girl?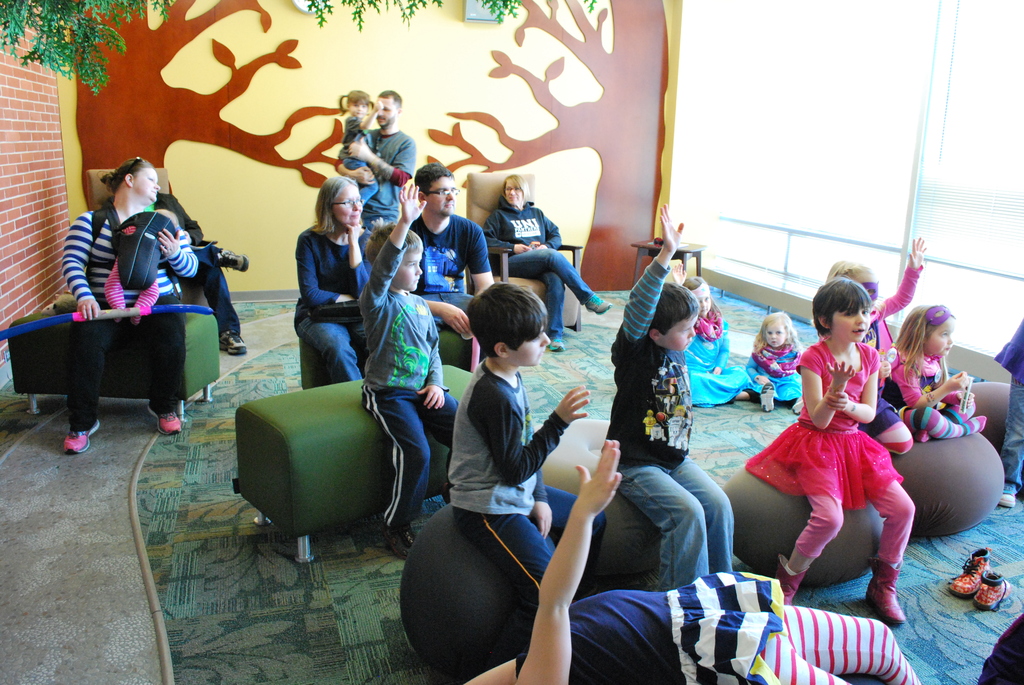
{"left": 892, "top": 308, "right": 988, "bottom": 436}
